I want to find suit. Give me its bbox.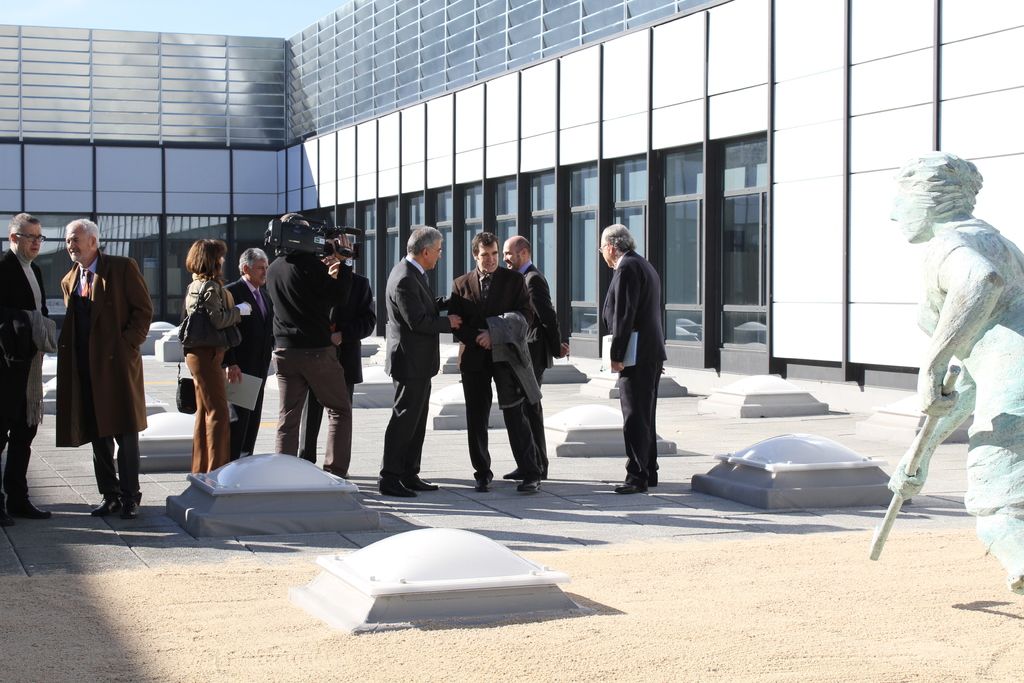
223/276/275/464.
